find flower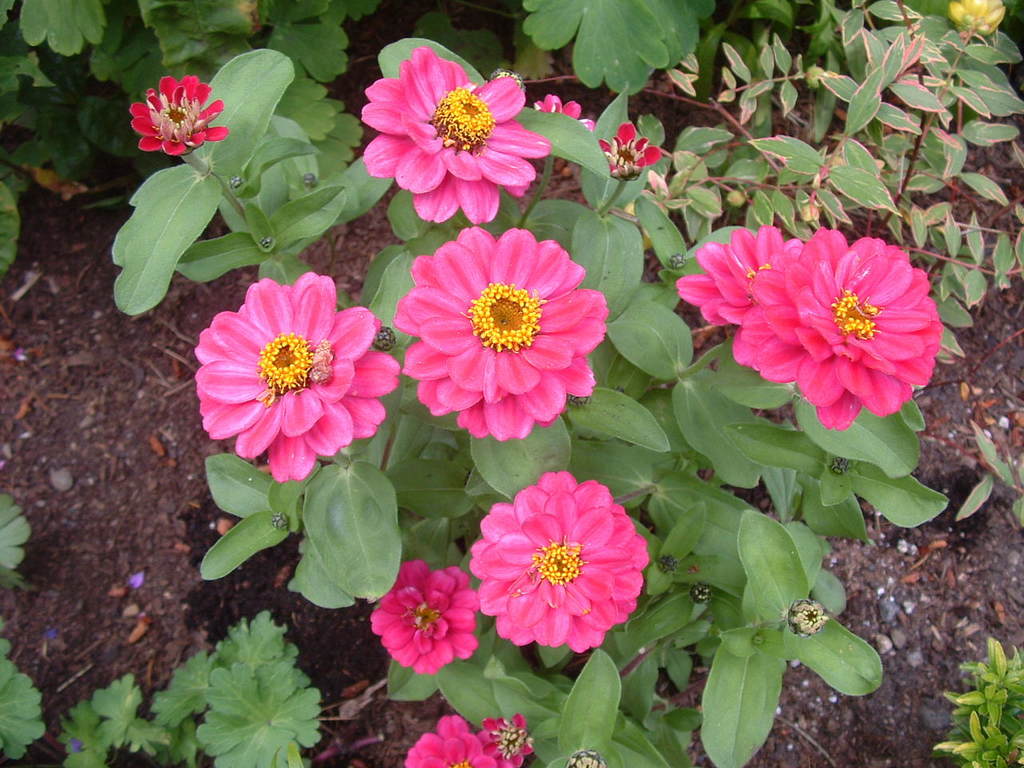
(730,224,942,428)
